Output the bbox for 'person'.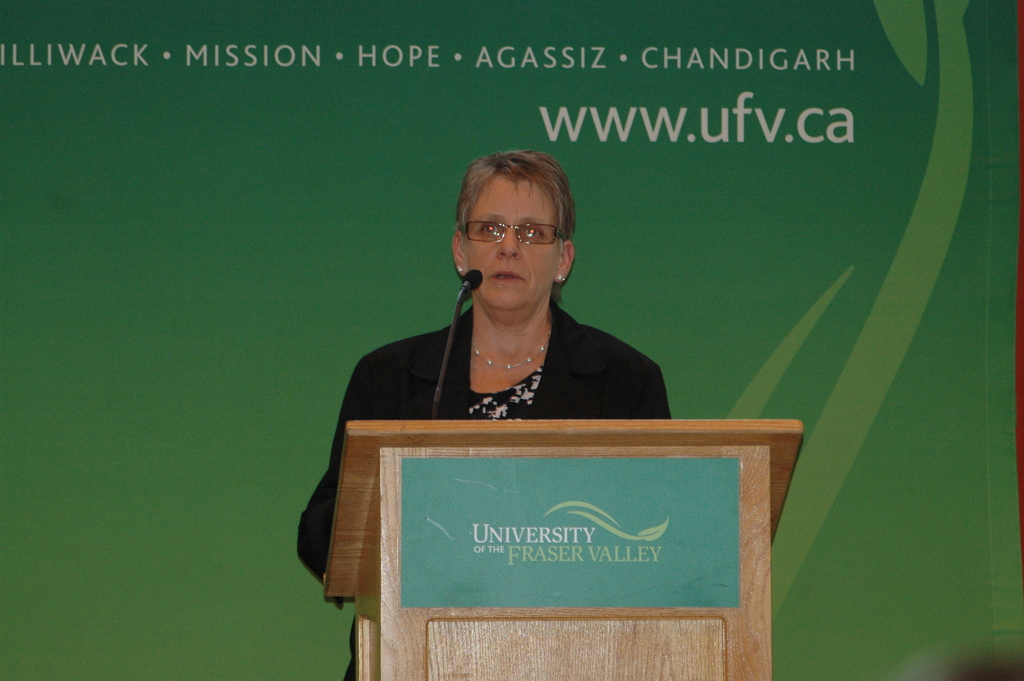
(left=294, top=147, right=672, bottom=680).
